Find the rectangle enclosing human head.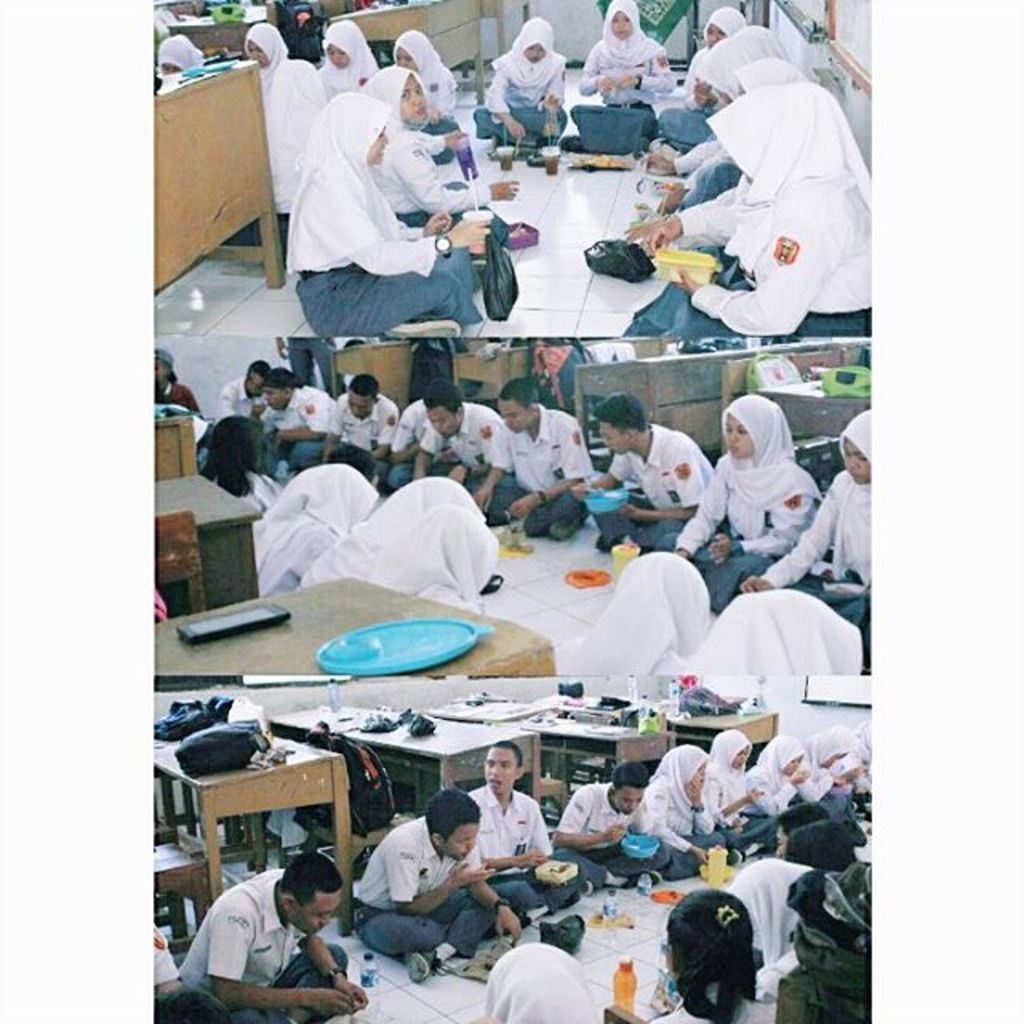
pyautogui.locateOnScreen(517, 18, 552, 61).
